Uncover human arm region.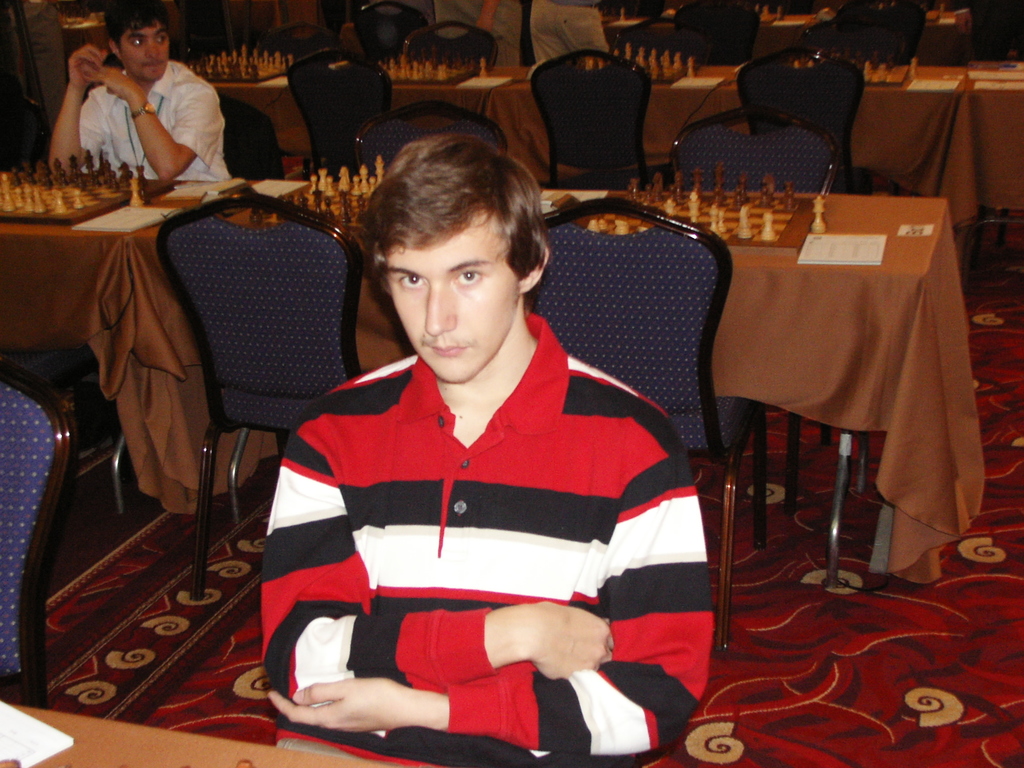
Uncovered: BBox(93, 68, 191, 174).
